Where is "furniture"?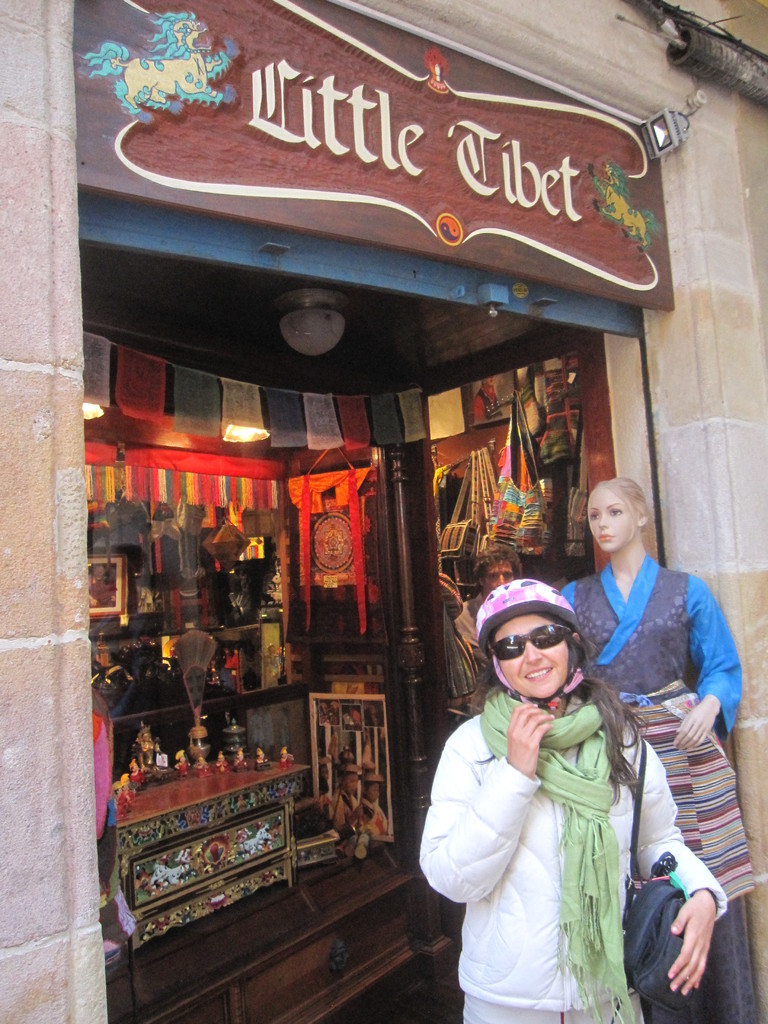
(left=103, top=830, right=418, bottom=1023).
